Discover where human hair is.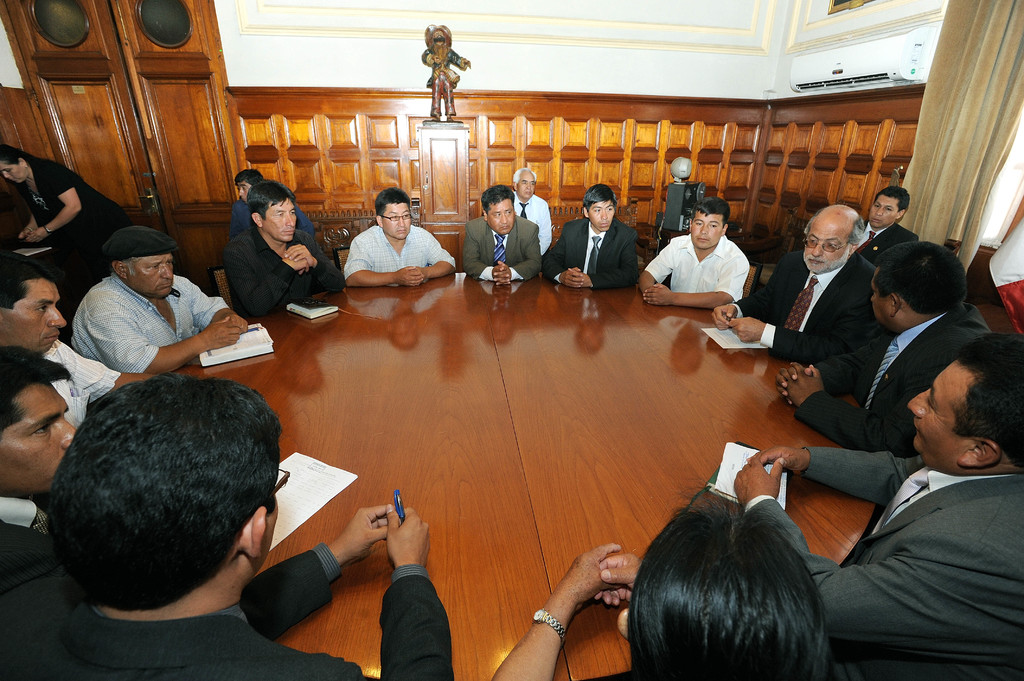
Discovered at BBox(375, 185, 413, 218).
